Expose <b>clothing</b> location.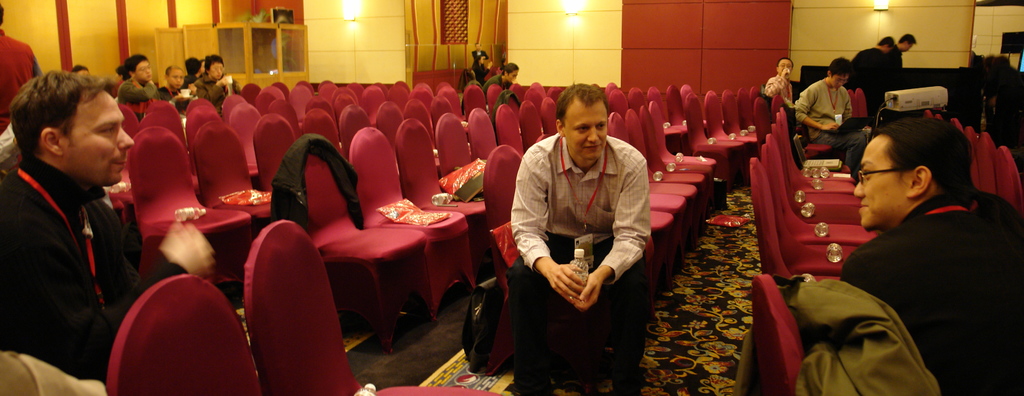
Exposed at 483 74 515 102.
